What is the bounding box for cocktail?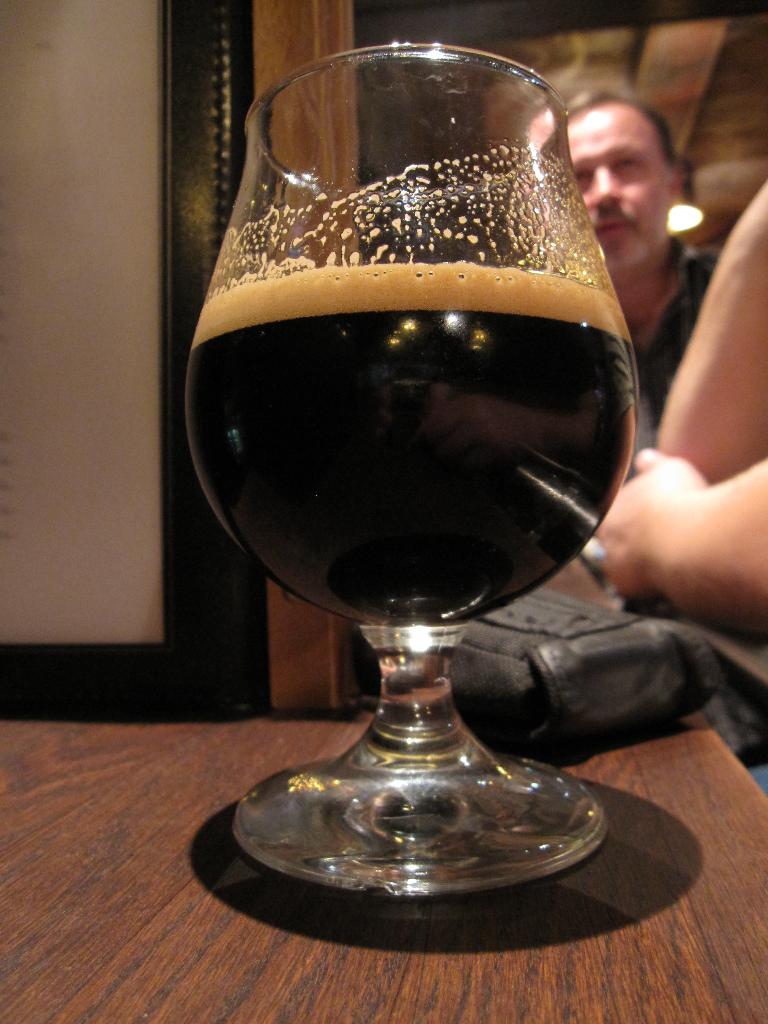
(x1=184, y1=38, x2=644, y2=919).
